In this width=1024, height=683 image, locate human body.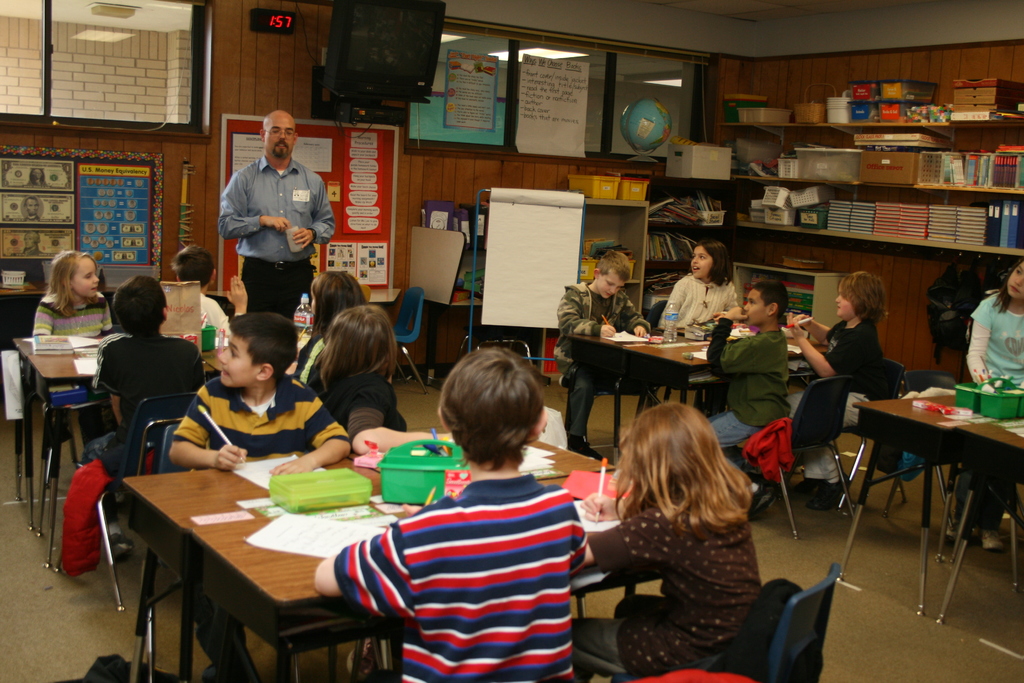
Bounding box: <bbox>199, 273, 246, 349</bbox>.
